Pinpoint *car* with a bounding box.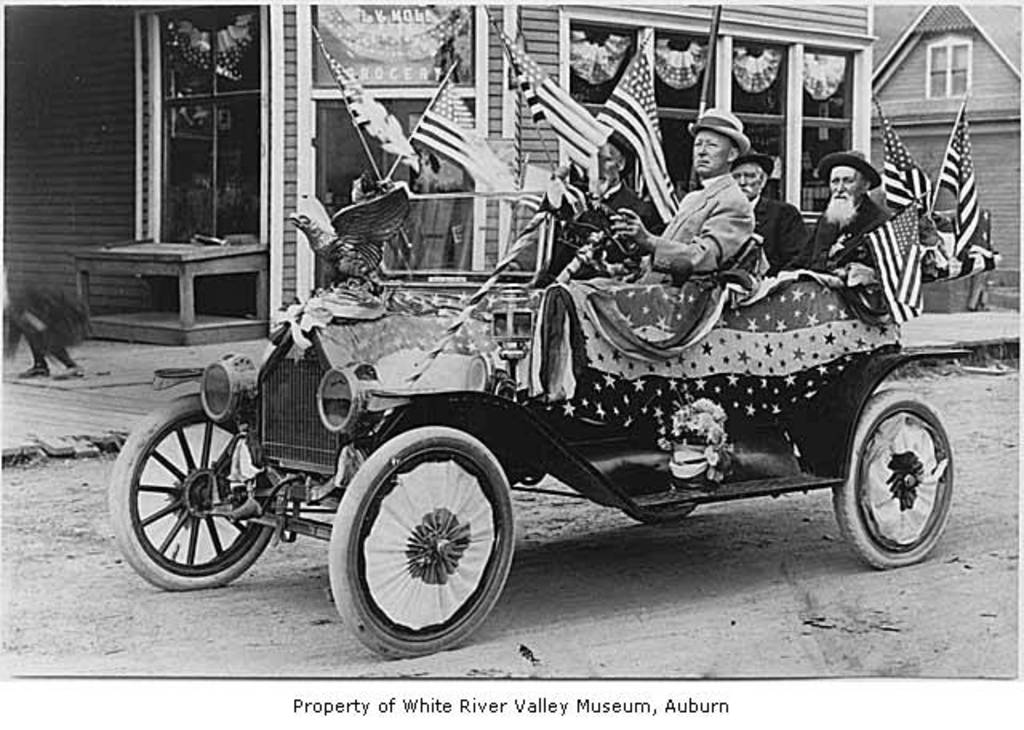
box=[107, 178, 954, 660].
